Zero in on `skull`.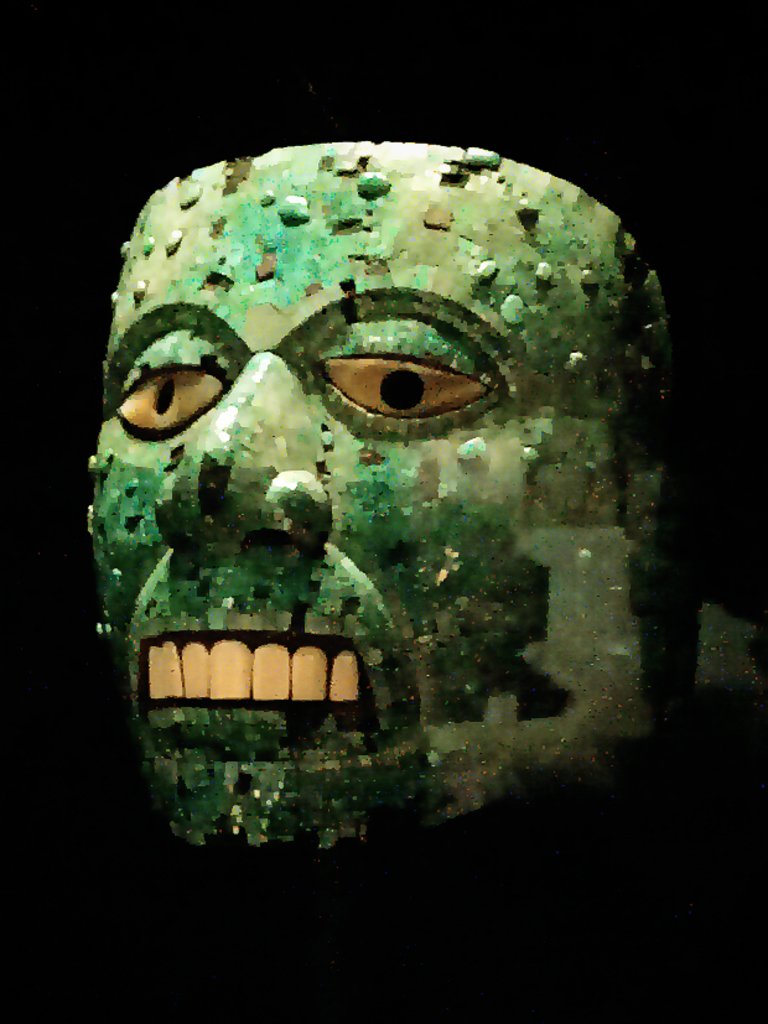
Zeroed in: <box>90,142,702,846</box>.
